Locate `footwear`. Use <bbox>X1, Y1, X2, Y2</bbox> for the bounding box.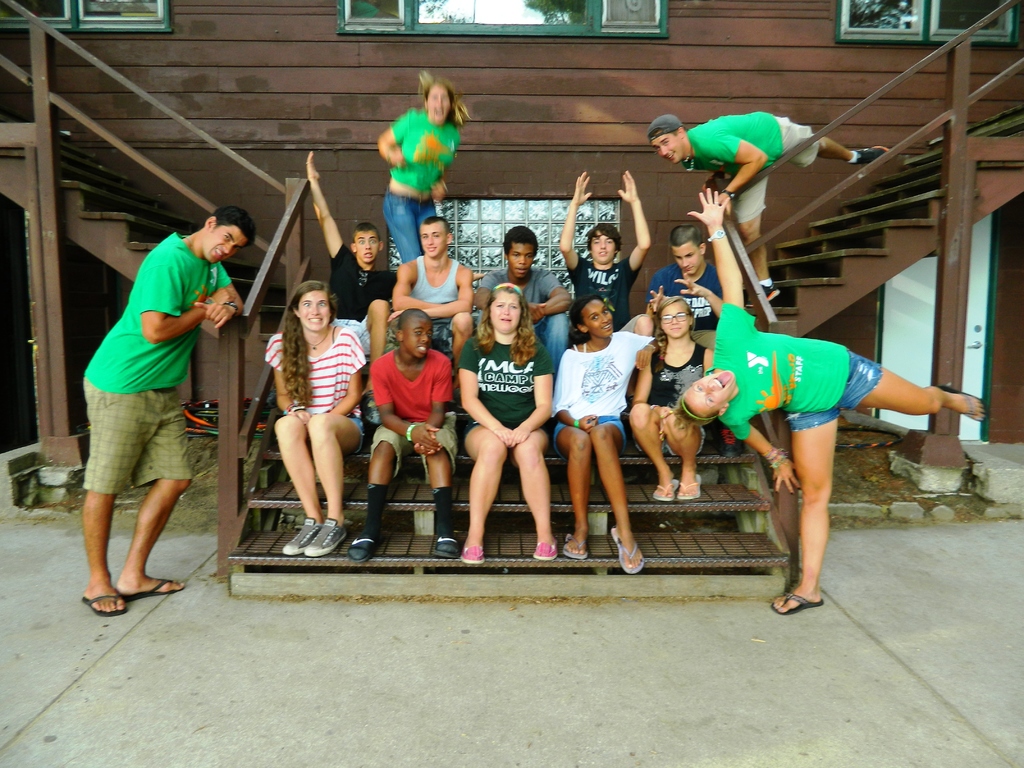
<bbox>615, 525, 639, 573</bbox>.
